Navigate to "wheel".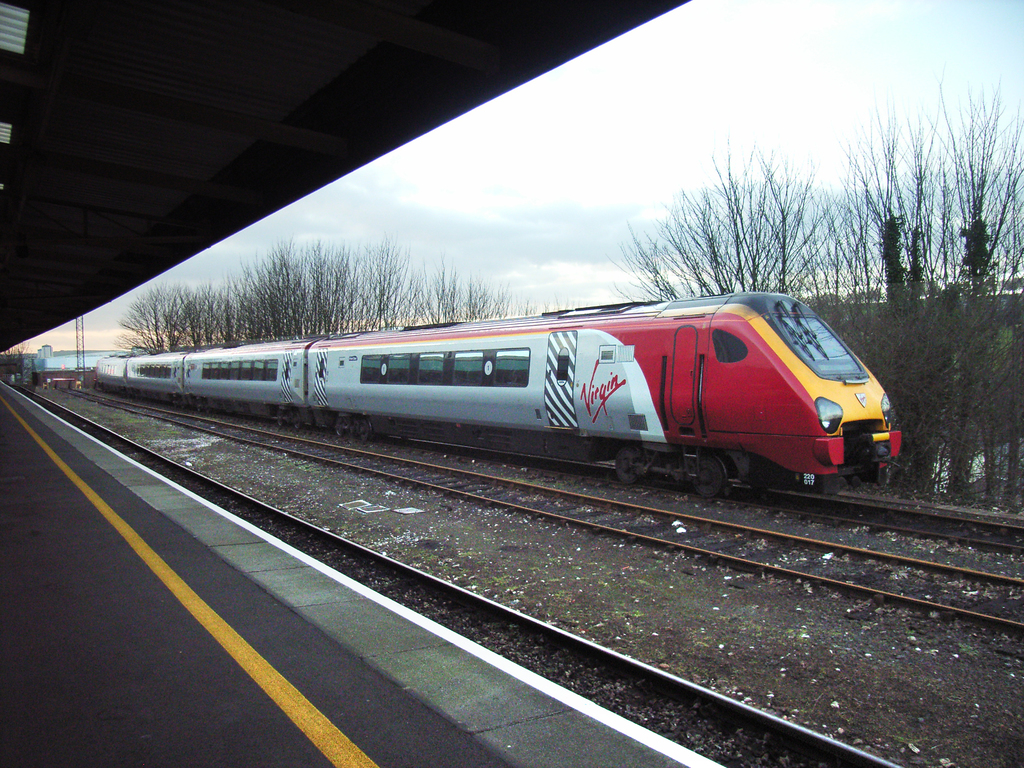
Navigation target: {"x1": 276, "y1": 410, "x2": 284, "y2": 427}.
